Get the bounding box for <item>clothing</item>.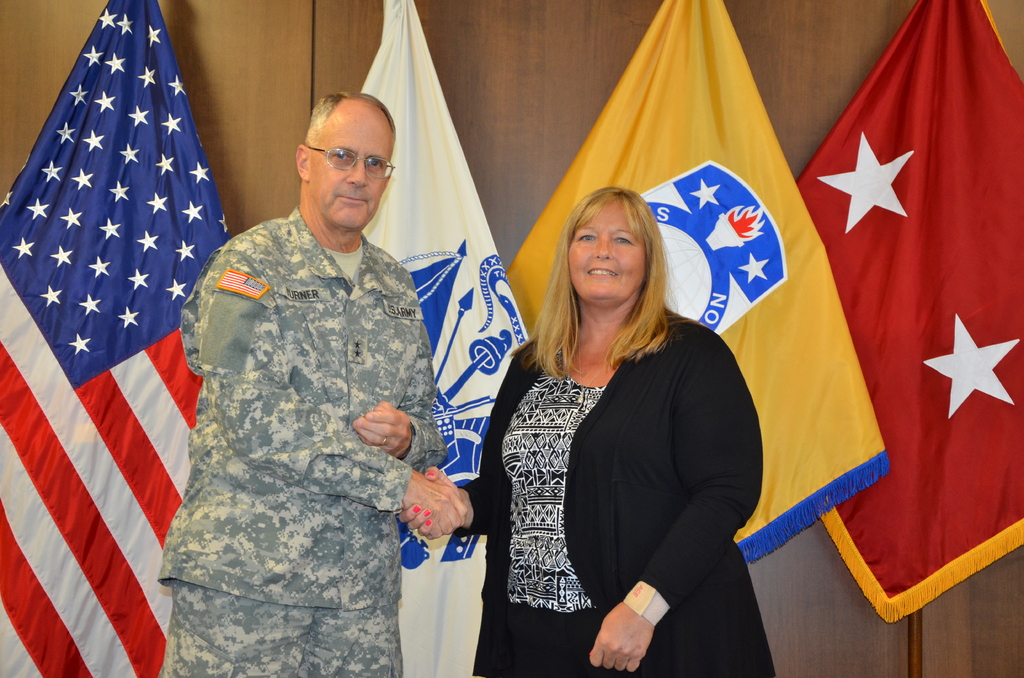
[150,202,451,677].
